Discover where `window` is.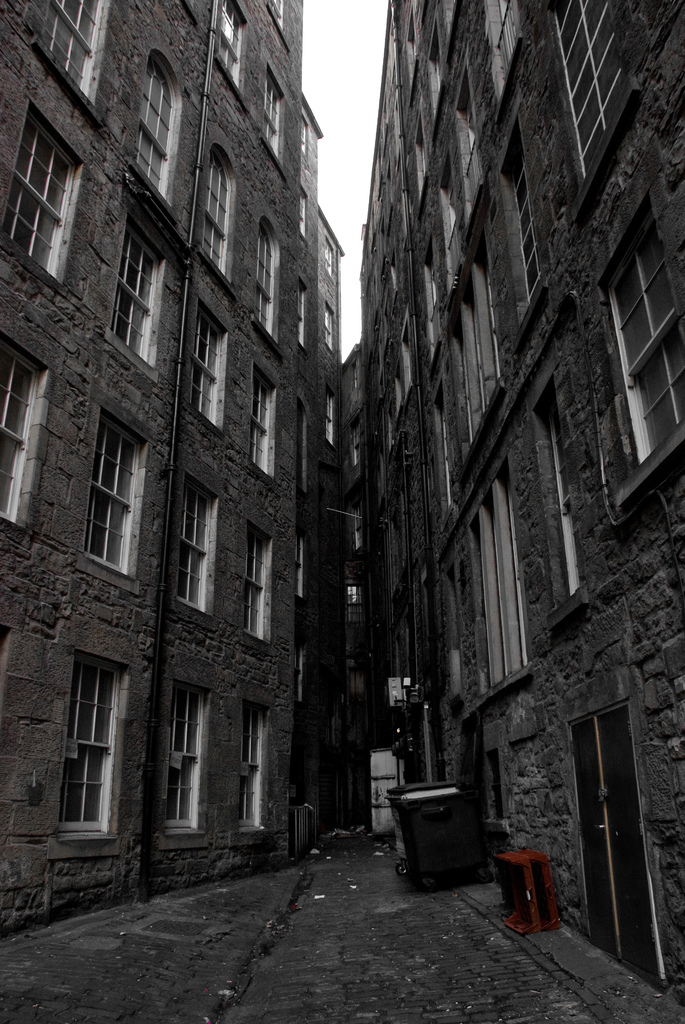
Discovered at Rect(198, 154, 236, 273).
